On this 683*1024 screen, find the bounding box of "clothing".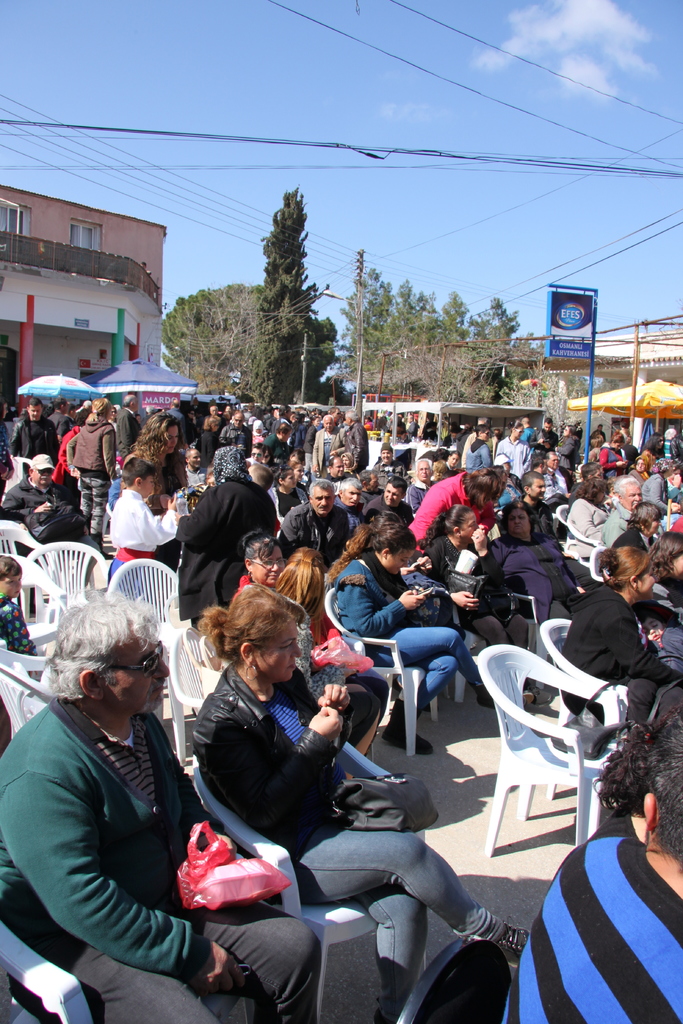
Bounding box: detection(325, 556, 473, 722).
